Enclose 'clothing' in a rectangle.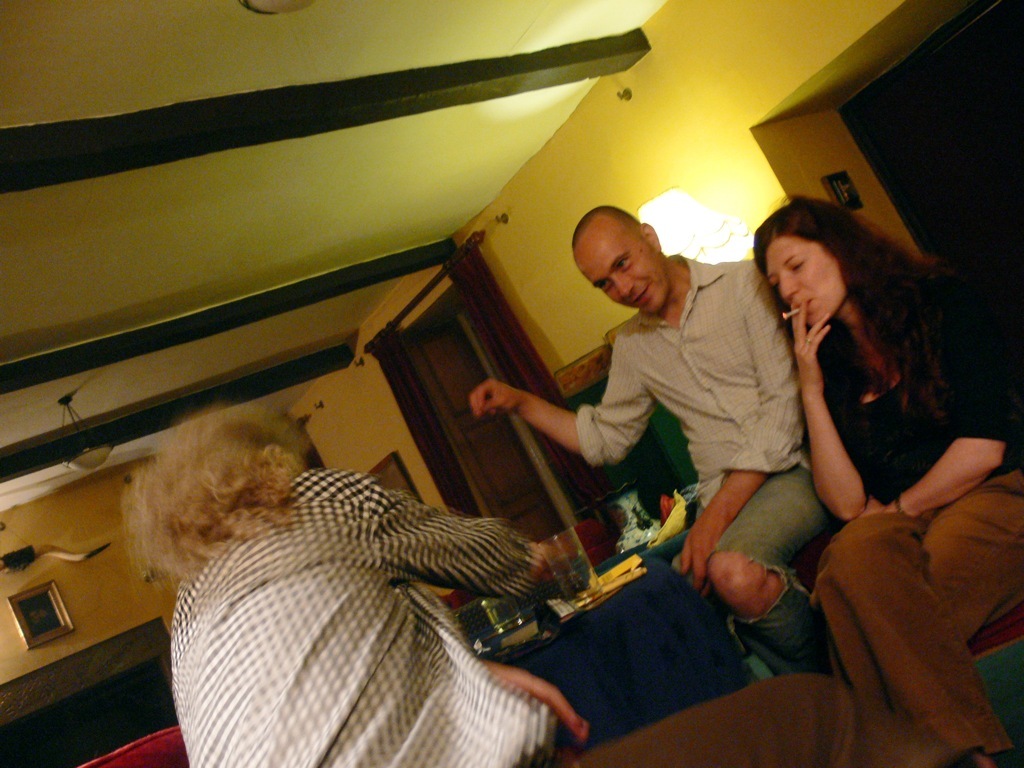
l=580, t=251, r=827, b=672.
